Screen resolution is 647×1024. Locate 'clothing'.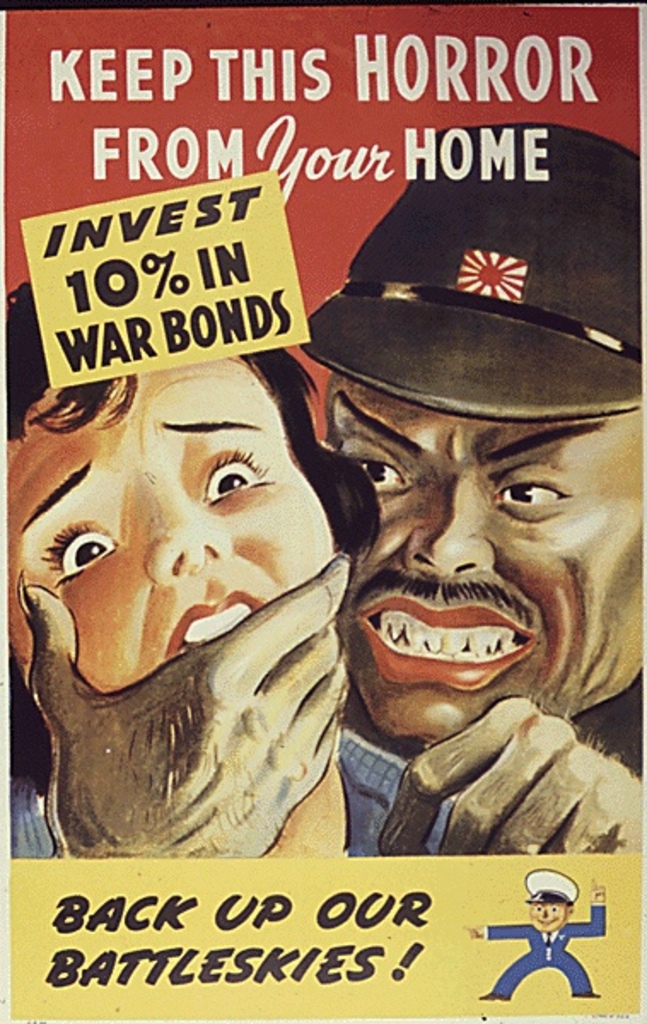
BBox(0, 744, 514, 860).
